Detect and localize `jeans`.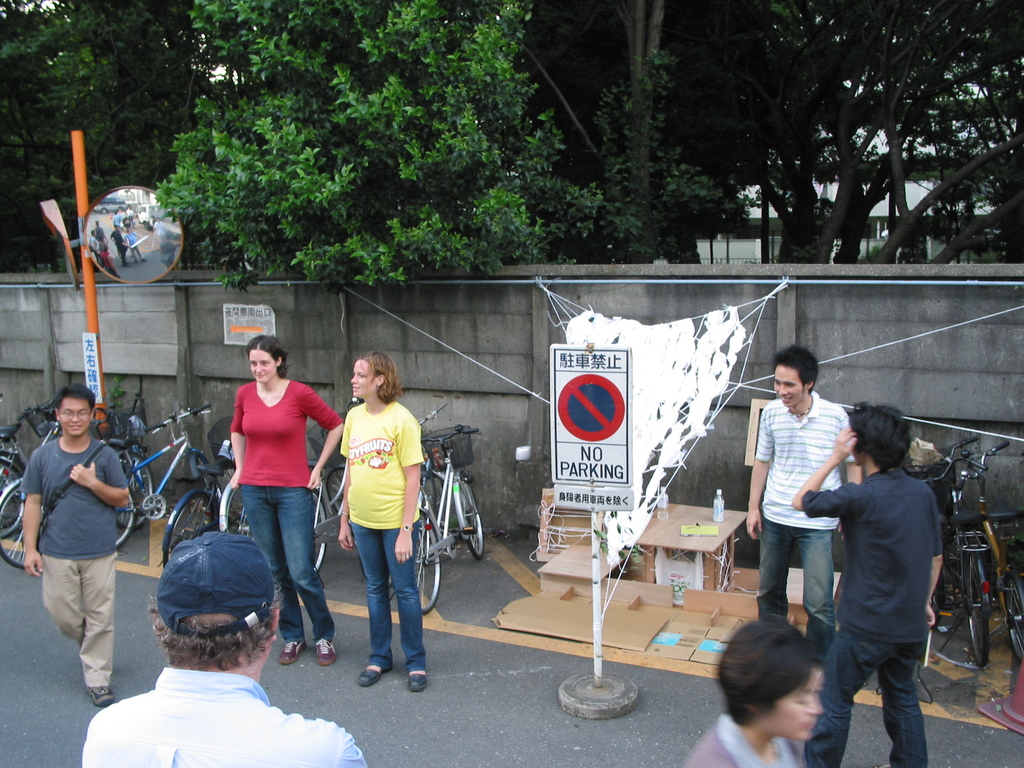
Localized at (346, 528, 426, 666).
